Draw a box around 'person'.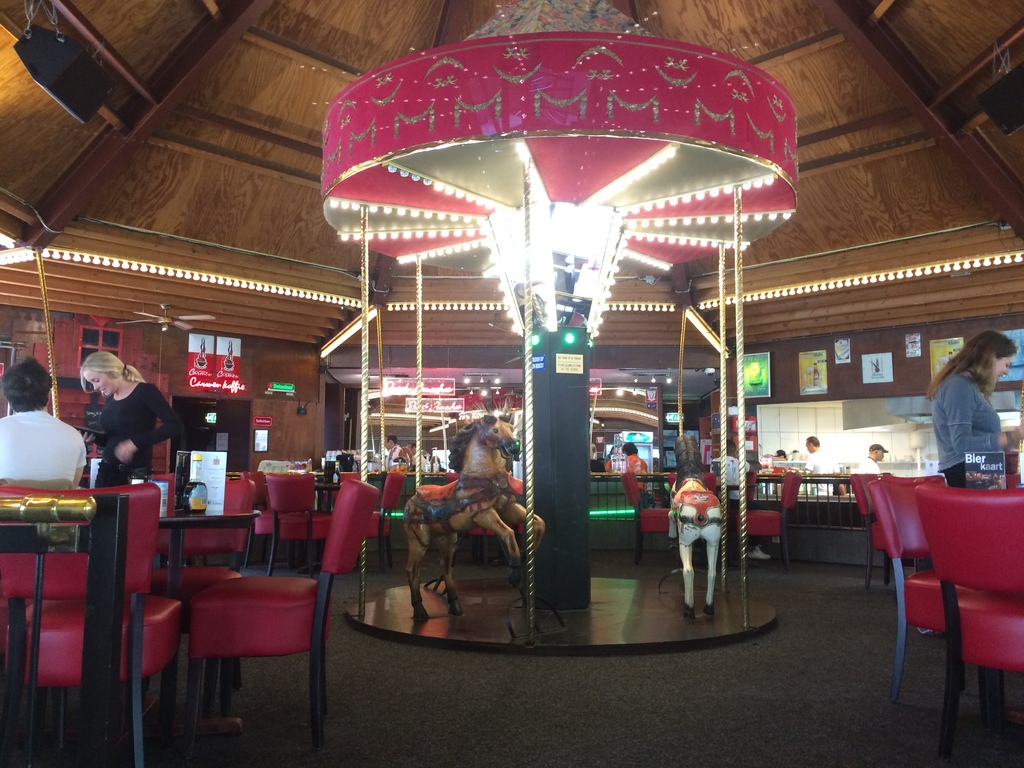
BBox(93, 348, 175, 511).
